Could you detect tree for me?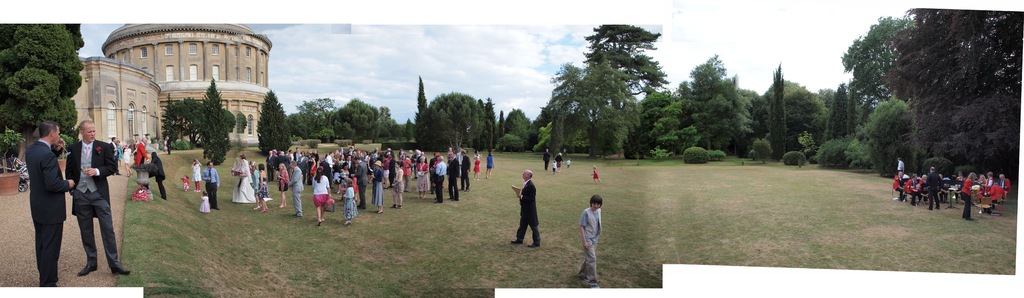
Detection result: box=[890, 9, 1023, 180].
